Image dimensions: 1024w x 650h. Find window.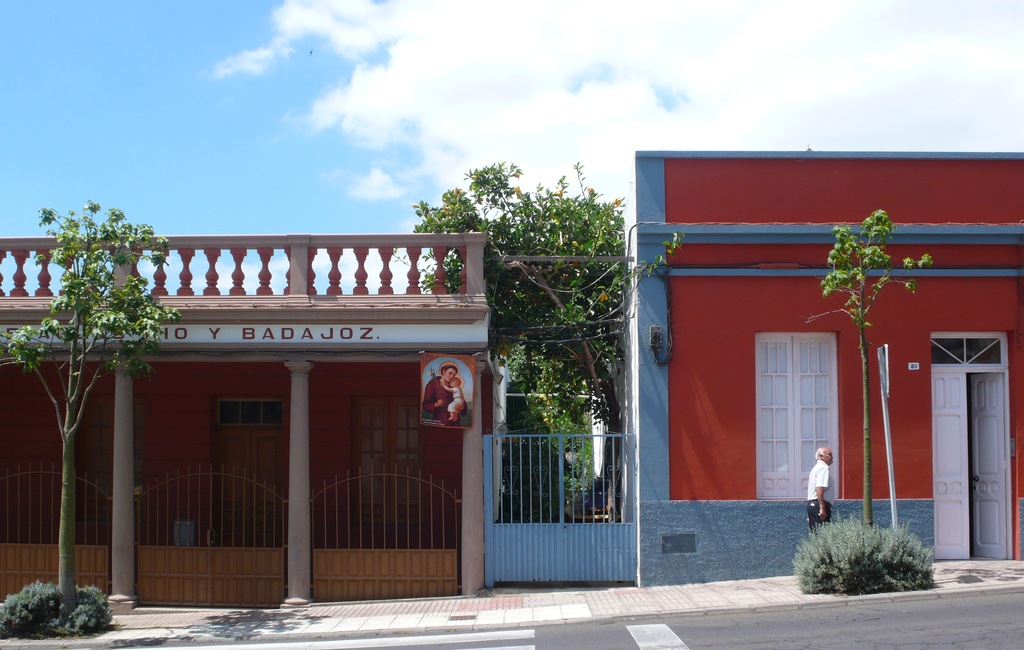
[x1=214, y1=400, x2=283, y2=428].
